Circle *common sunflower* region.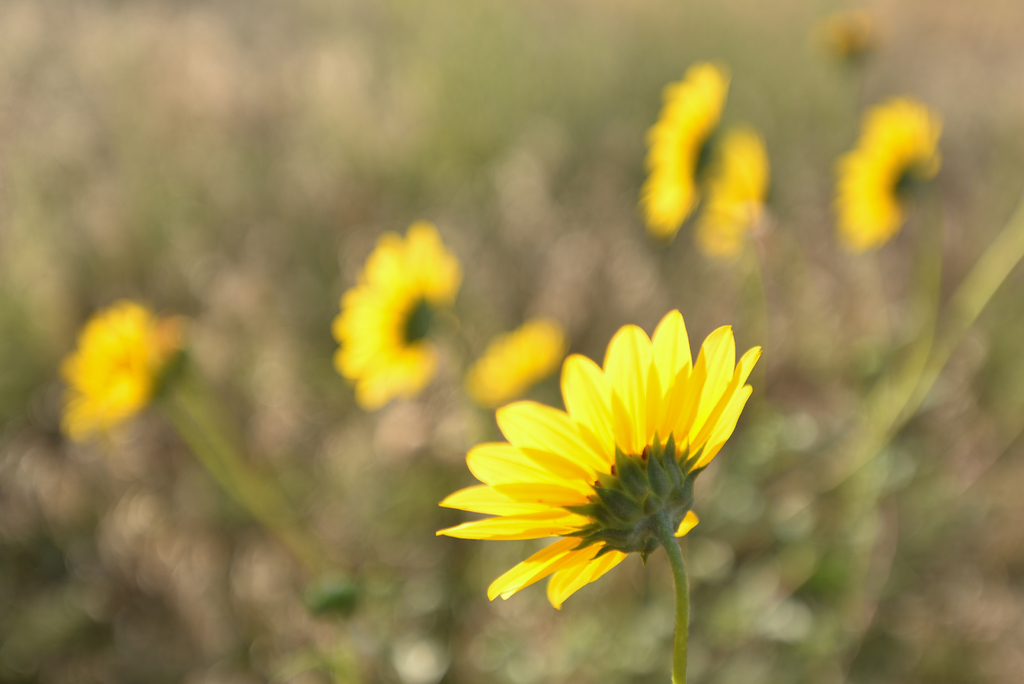
Region: crop(63, 298, 191, 434).
